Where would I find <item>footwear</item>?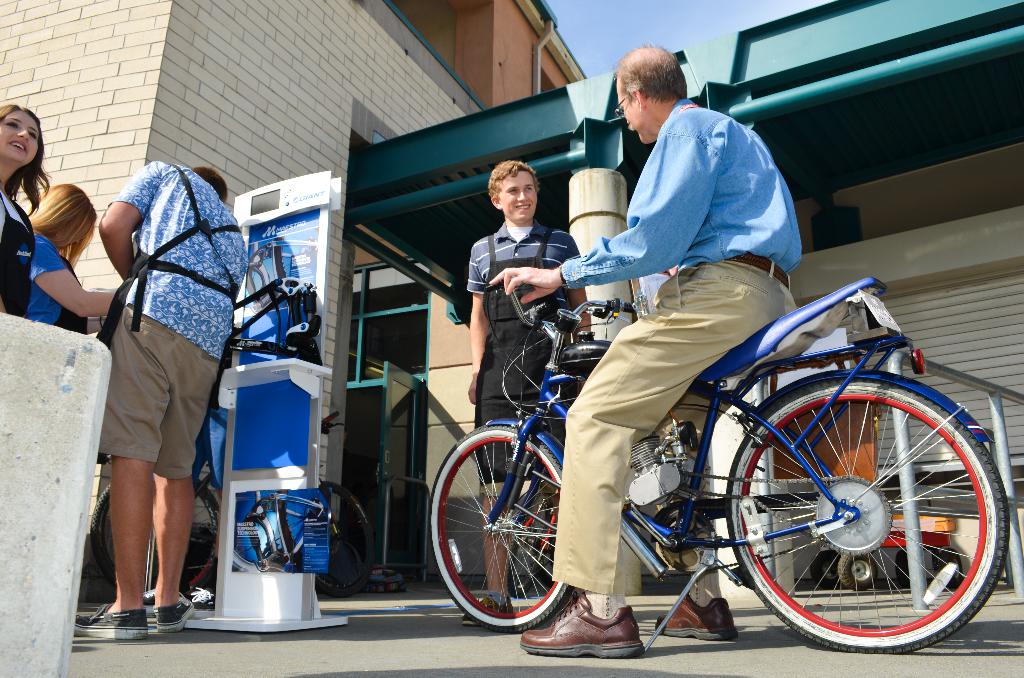
At {"x1": 653, "y1": 591, "x2": 732, "y2": 641}.
